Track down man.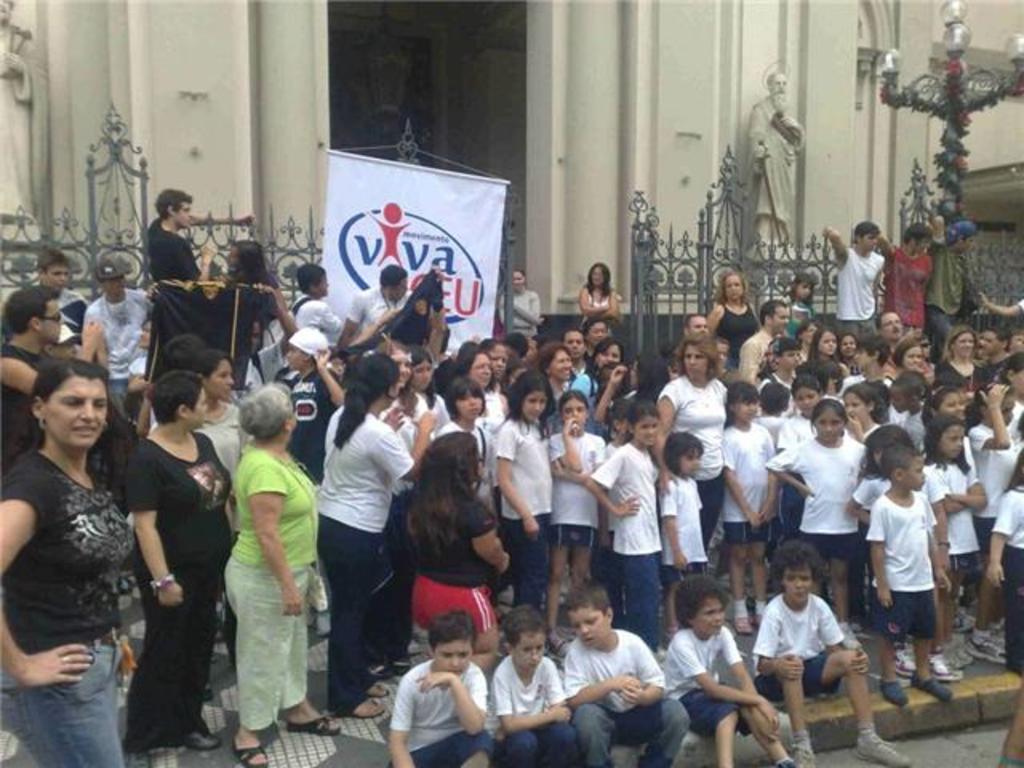
Tracked to 678 312 707 334.
